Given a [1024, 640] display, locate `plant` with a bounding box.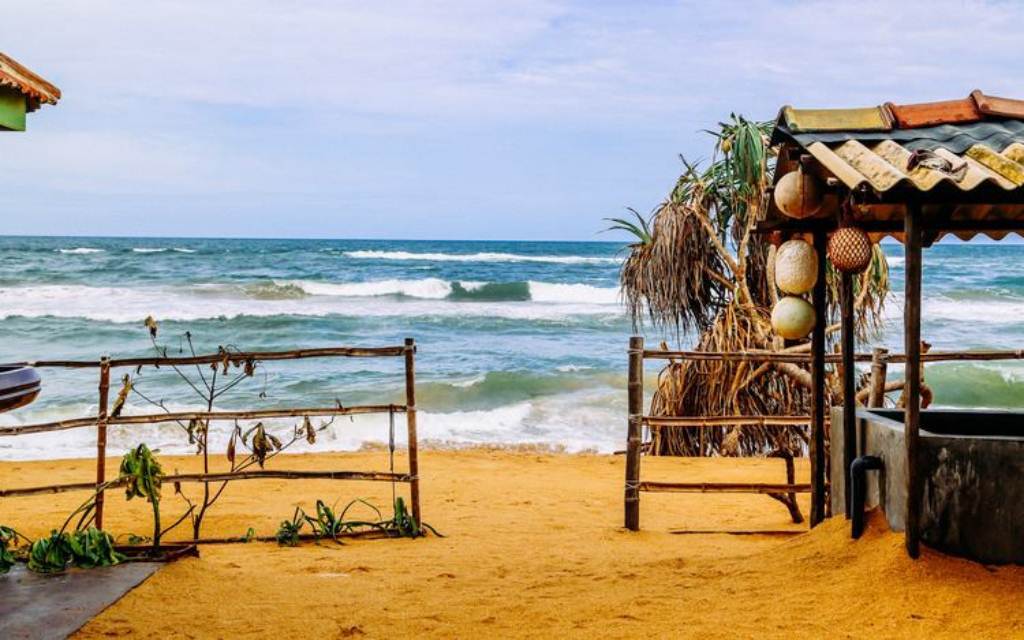
Located: detection(1, 320, 443, 577).
